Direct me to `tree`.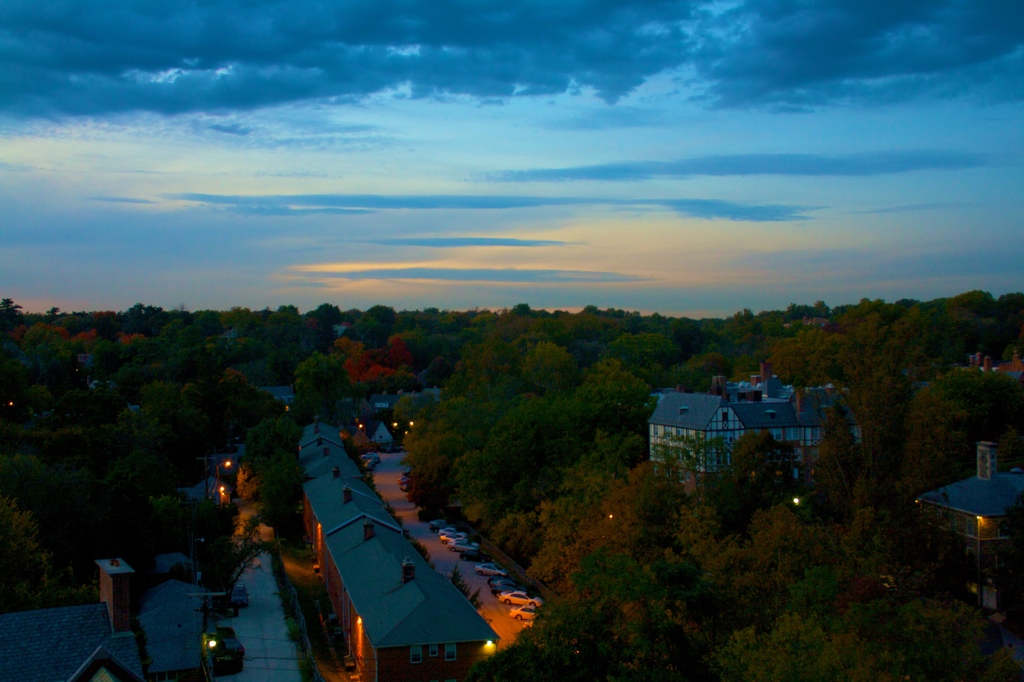
Direction: detection(454, 421, 550, 555).
